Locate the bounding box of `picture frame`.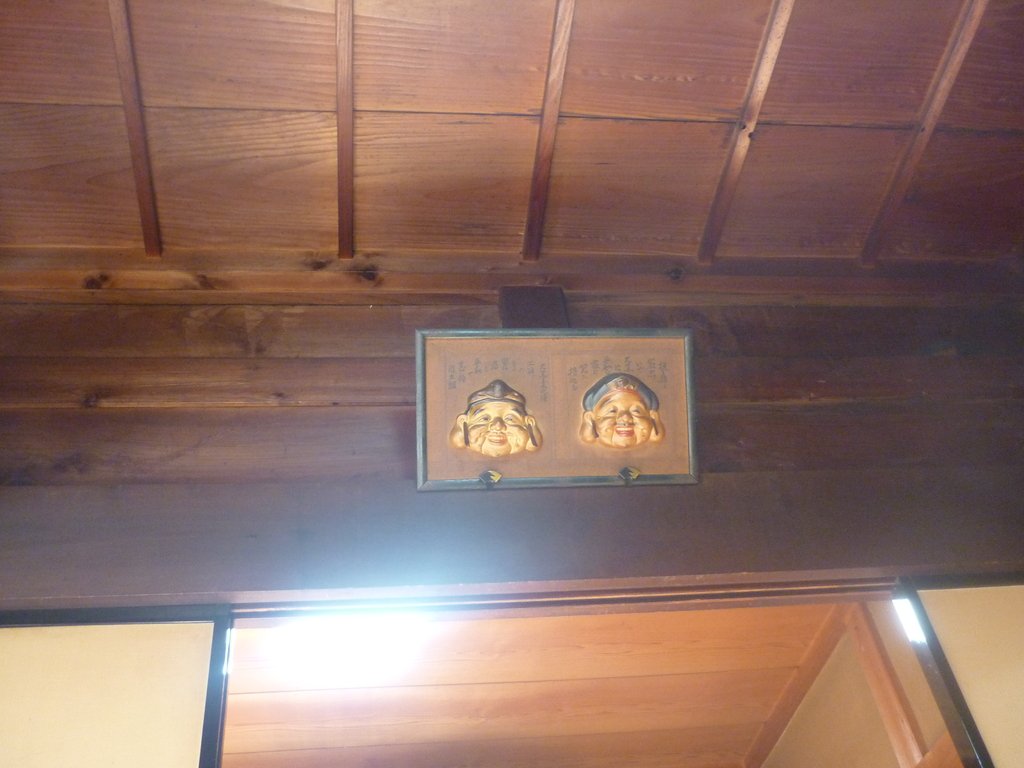
Bounding box: [x1=415, y1=326, x2=700, y2=492].
